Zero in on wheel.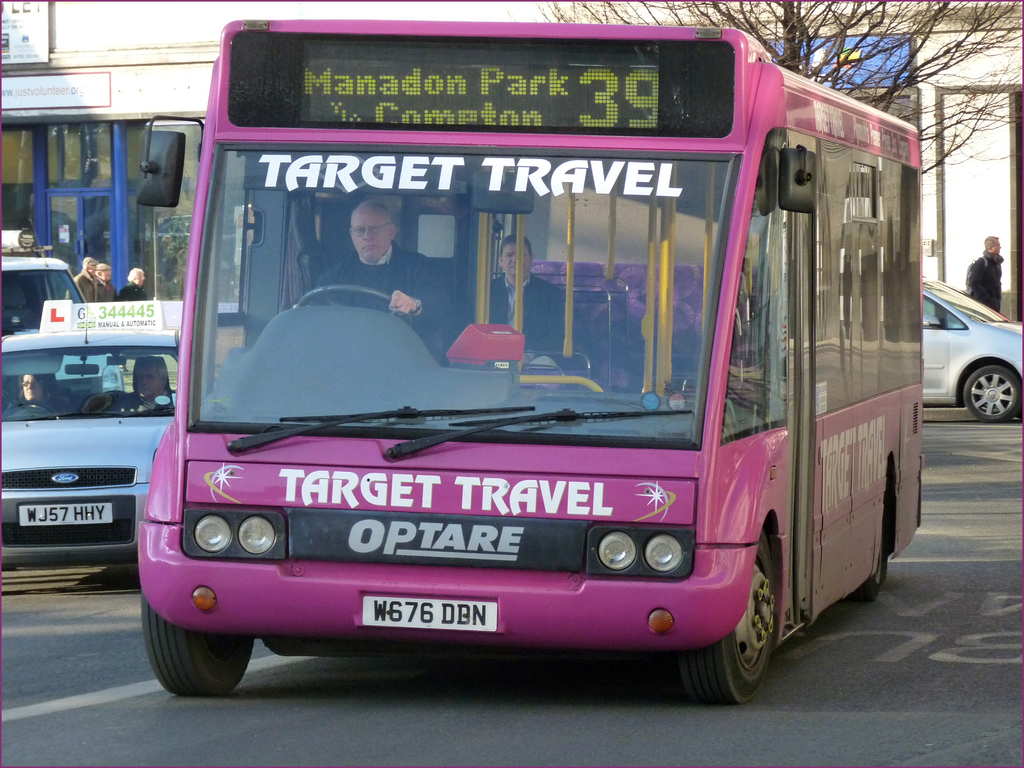
Zeroed in: l=961, t=366, r=1022, b=424.
